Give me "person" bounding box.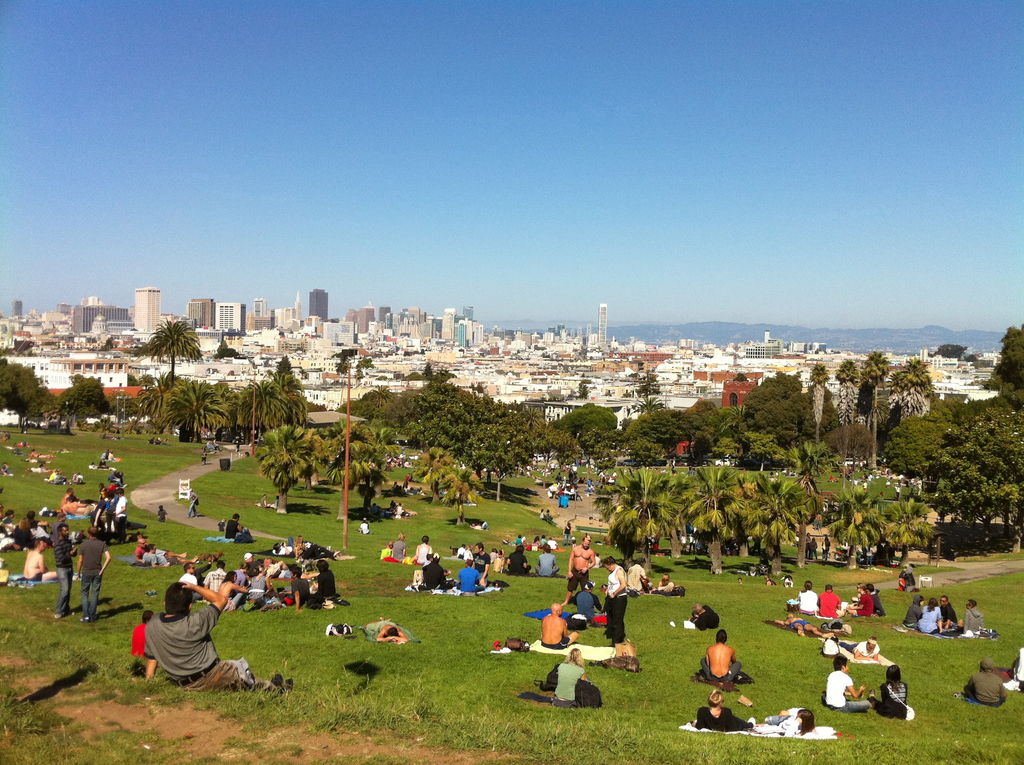
select_region(963, 651, 1007, 705).
